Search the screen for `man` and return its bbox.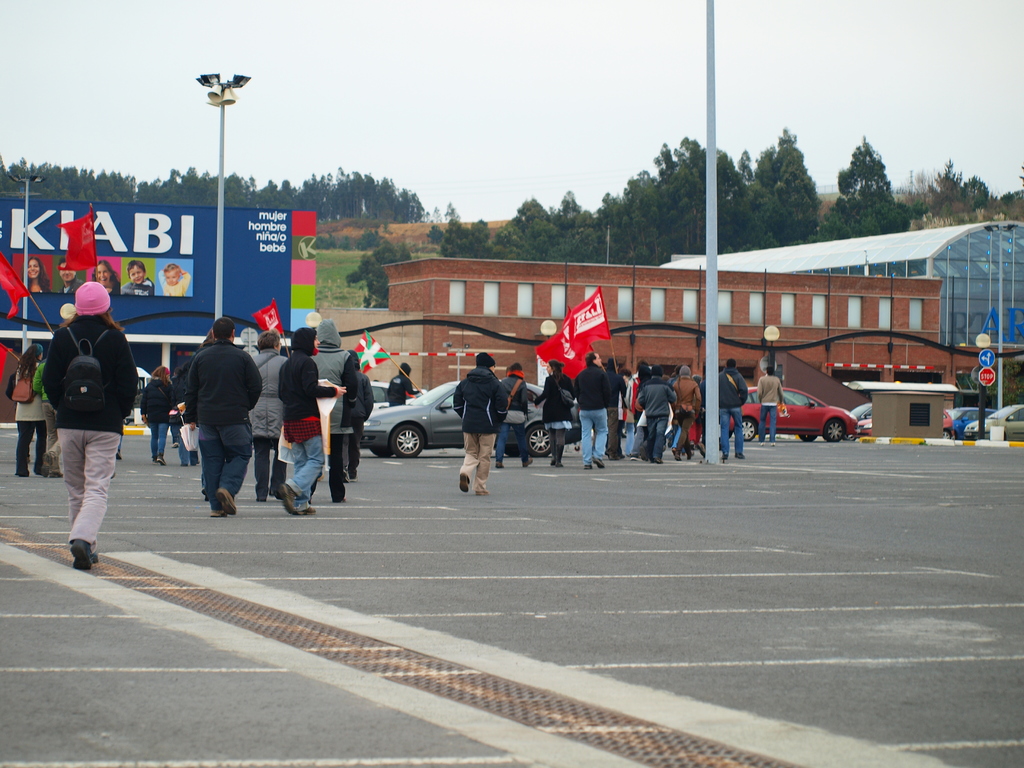
Found: <bbox>309, 320, 355, 502</bbox>.
